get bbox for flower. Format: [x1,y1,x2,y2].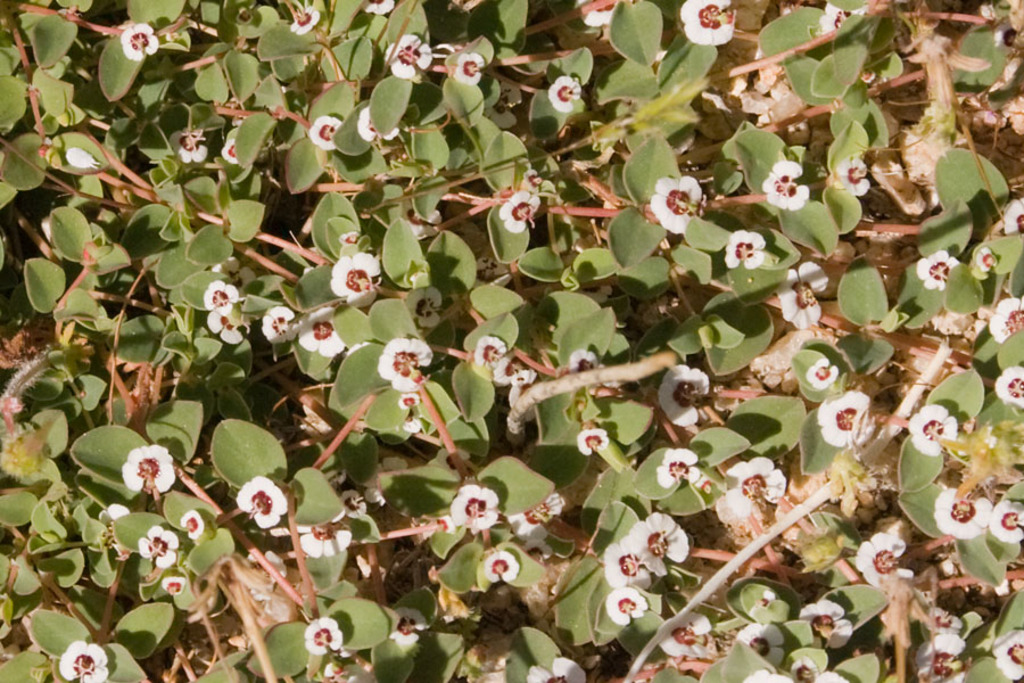
[291,522,356,559].
